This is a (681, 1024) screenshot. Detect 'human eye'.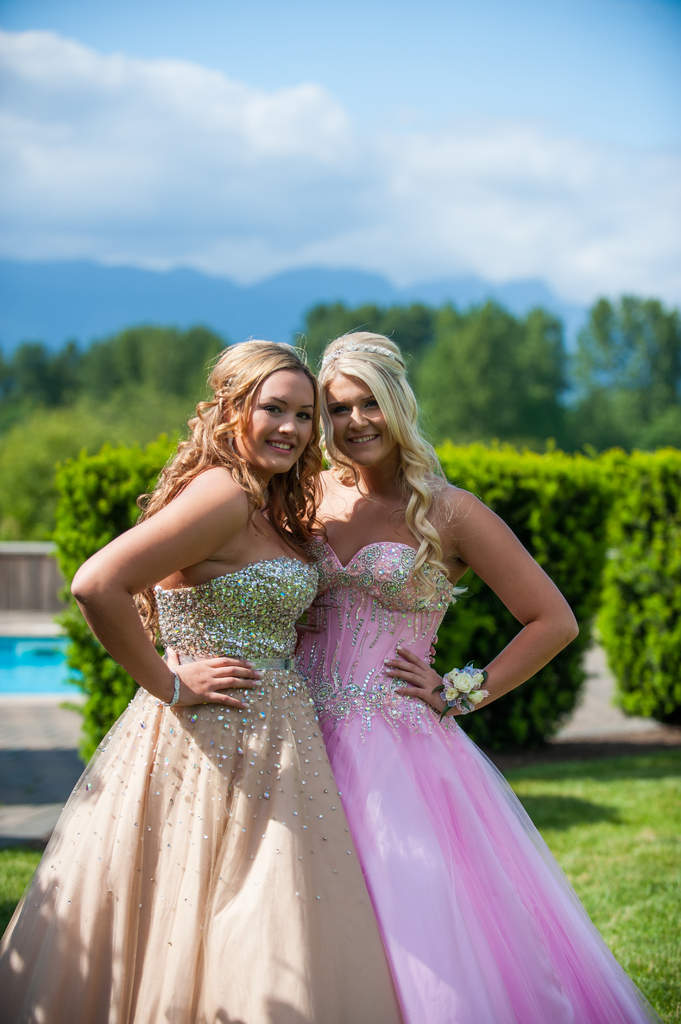
x1=296, y1=410, x2=314, y2=424.
